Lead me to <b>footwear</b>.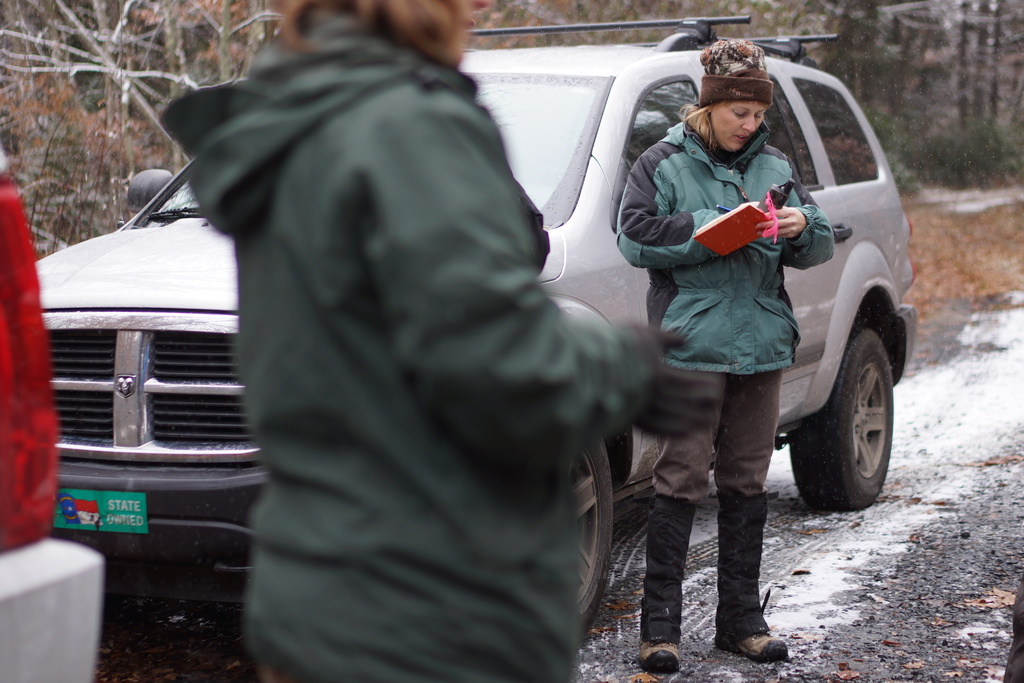
Lead to 639,497,686,672.
